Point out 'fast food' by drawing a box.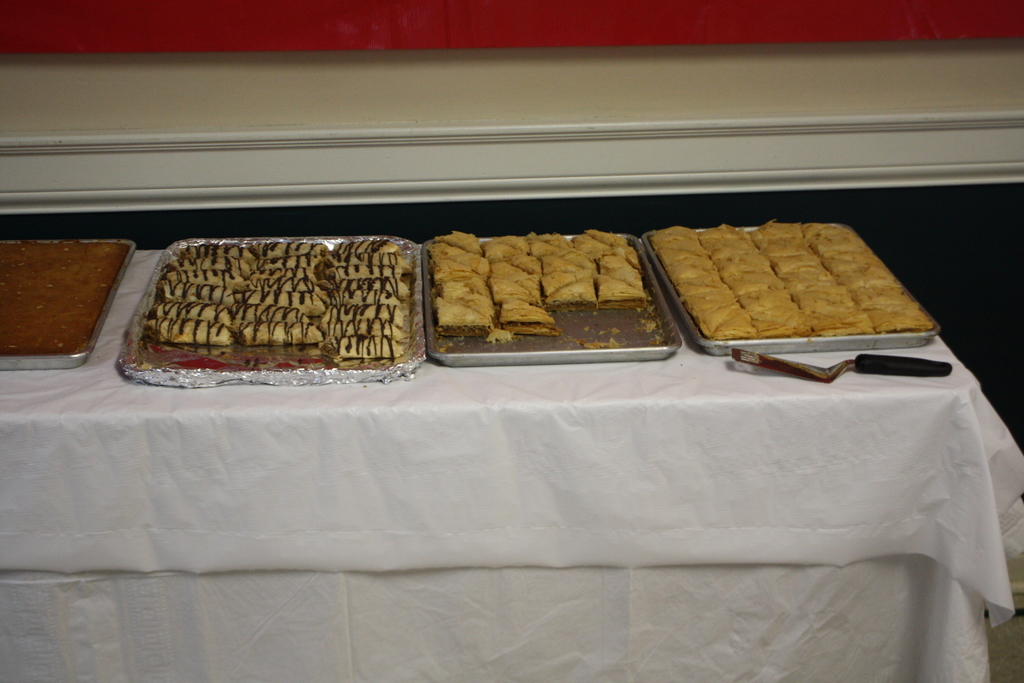
box=[248, 275, 332, 295].
